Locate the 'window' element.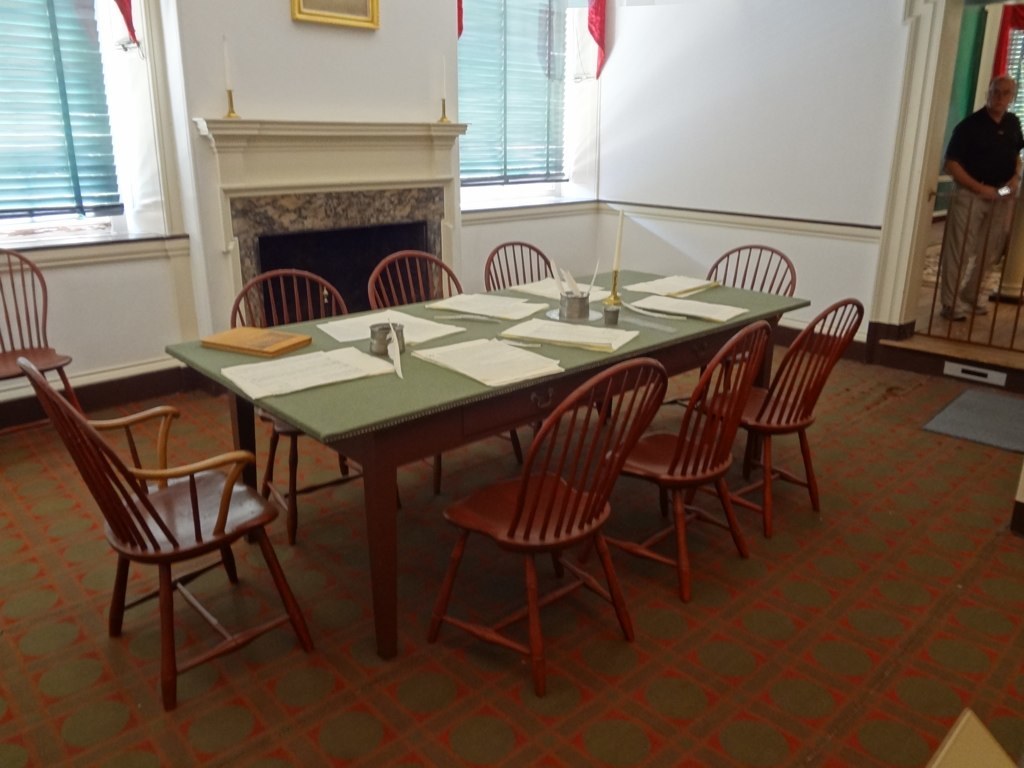
Element bbox: (x1=0, y1=0, x2=117, y2=222).
